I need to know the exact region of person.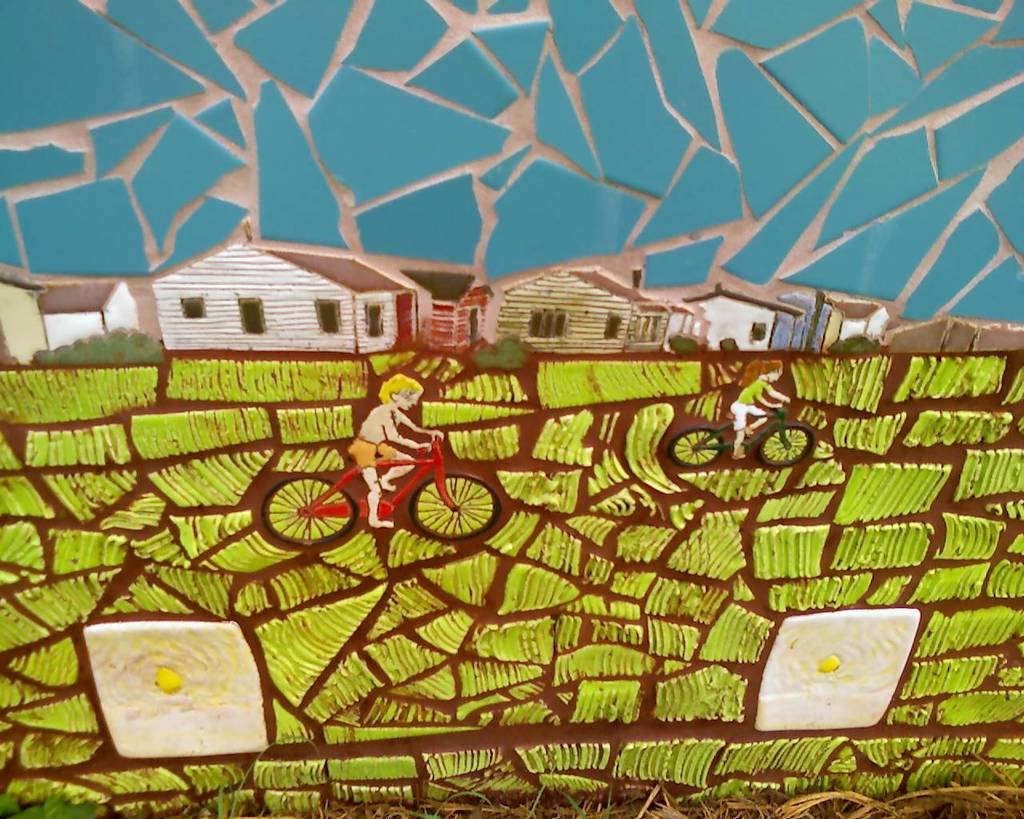
Region: (left=334, top=353, right=446, bottom=553).
